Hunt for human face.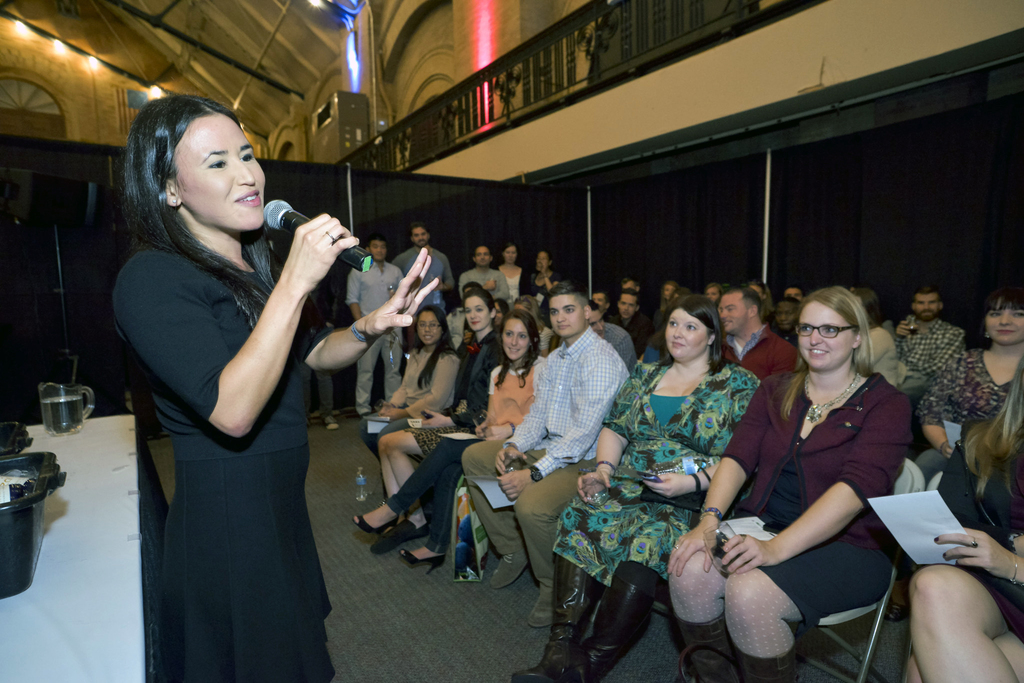
Hunted down at BBox(721, 290, 748, 331).
